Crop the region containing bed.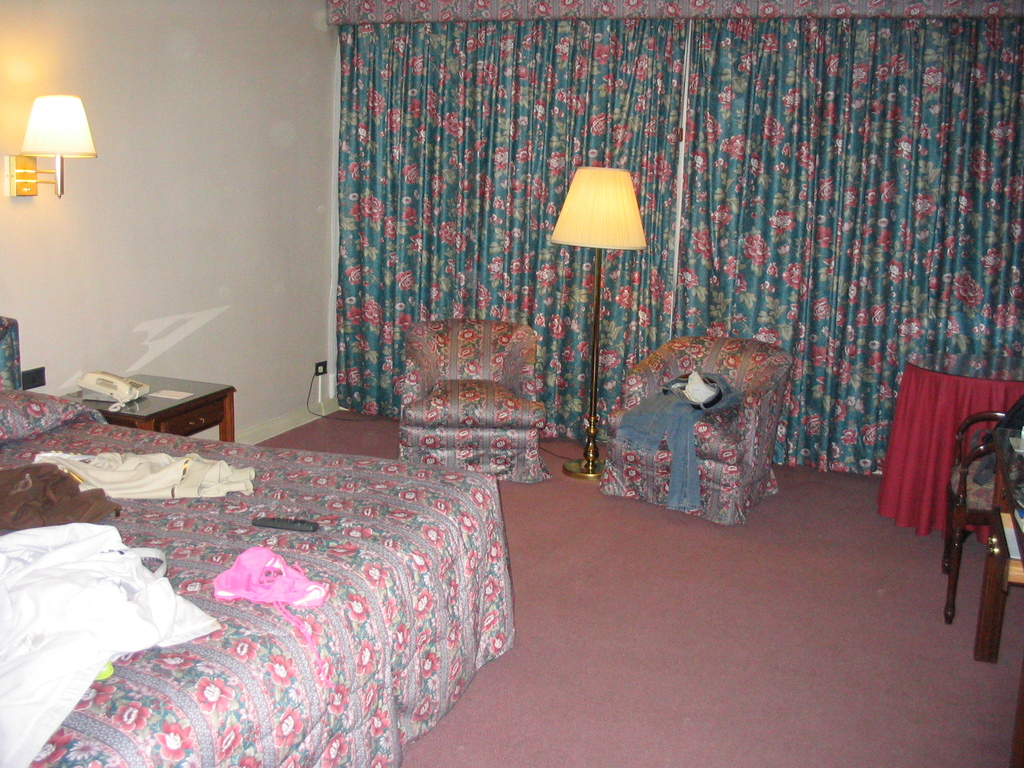
Crop region: x1=0 y1=314 x2=515 y2=767.
